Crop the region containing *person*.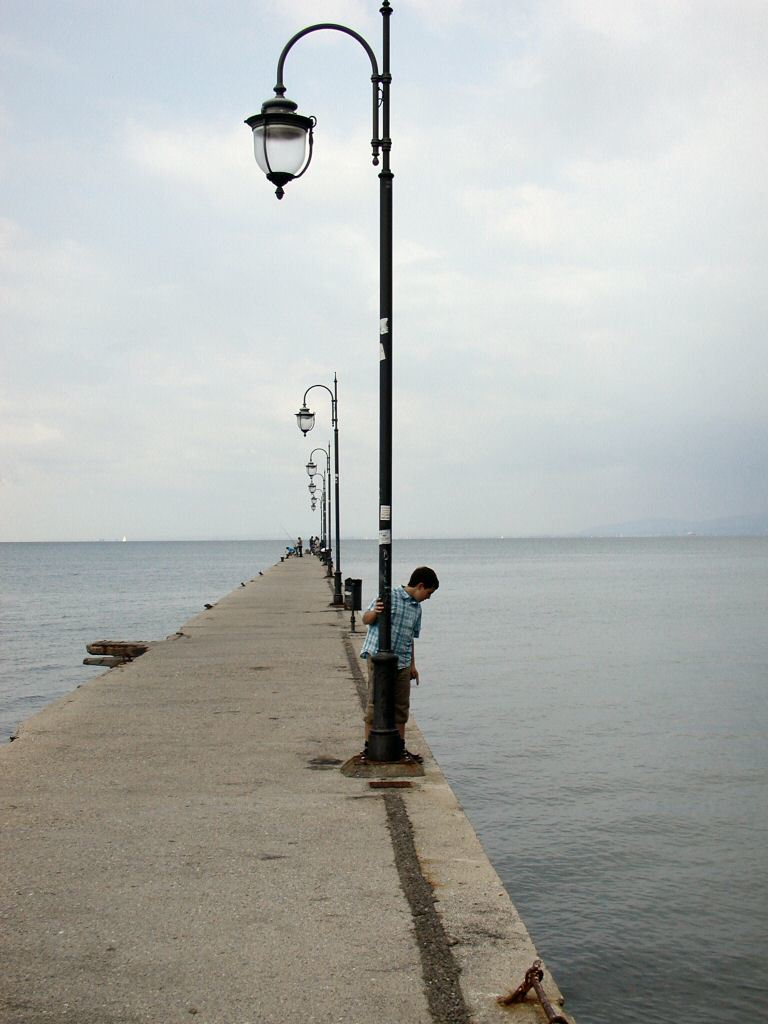
Crop region: bbox=(353, 562, 441, 755).
